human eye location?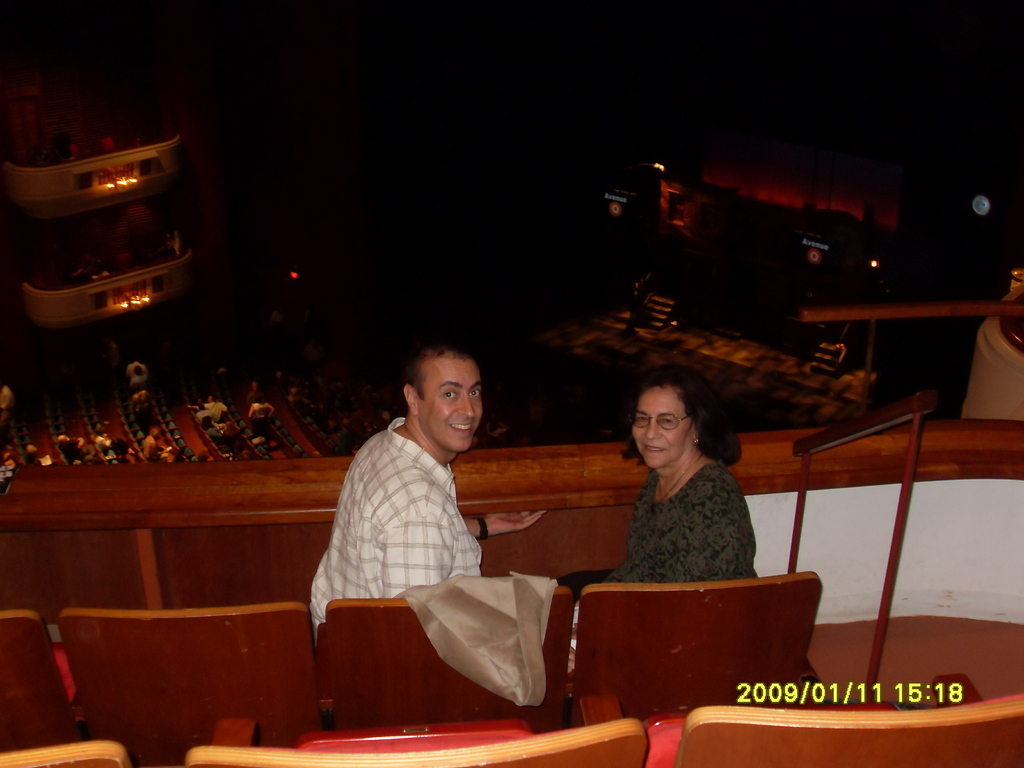
detection(442, 388, 457, 401)
